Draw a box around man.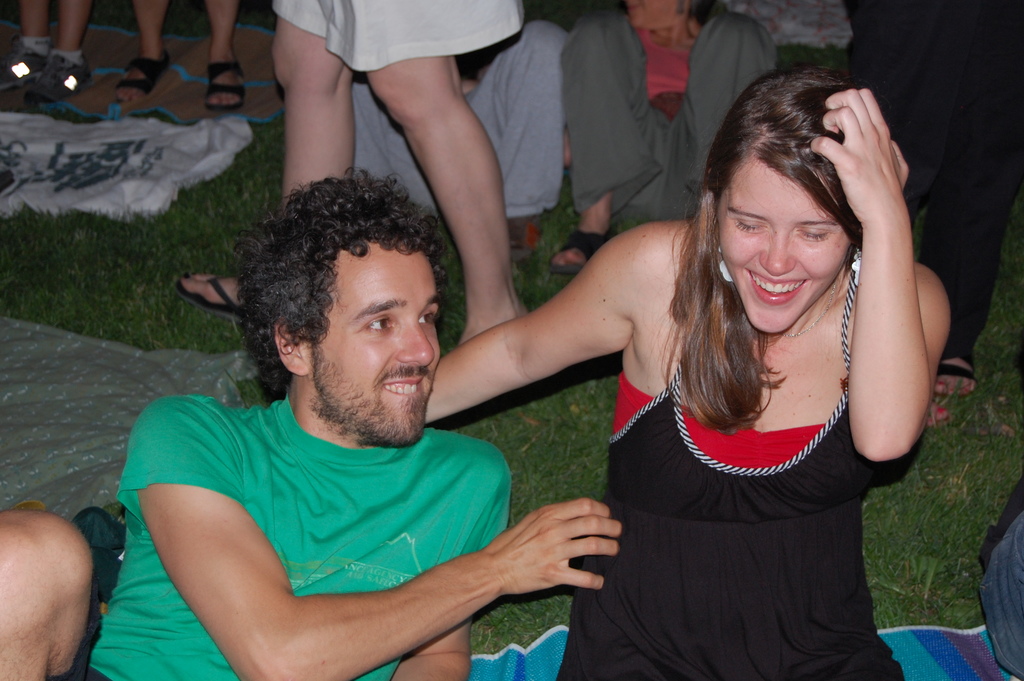
(x1=83, y1=144, x2=634, y2=673).
